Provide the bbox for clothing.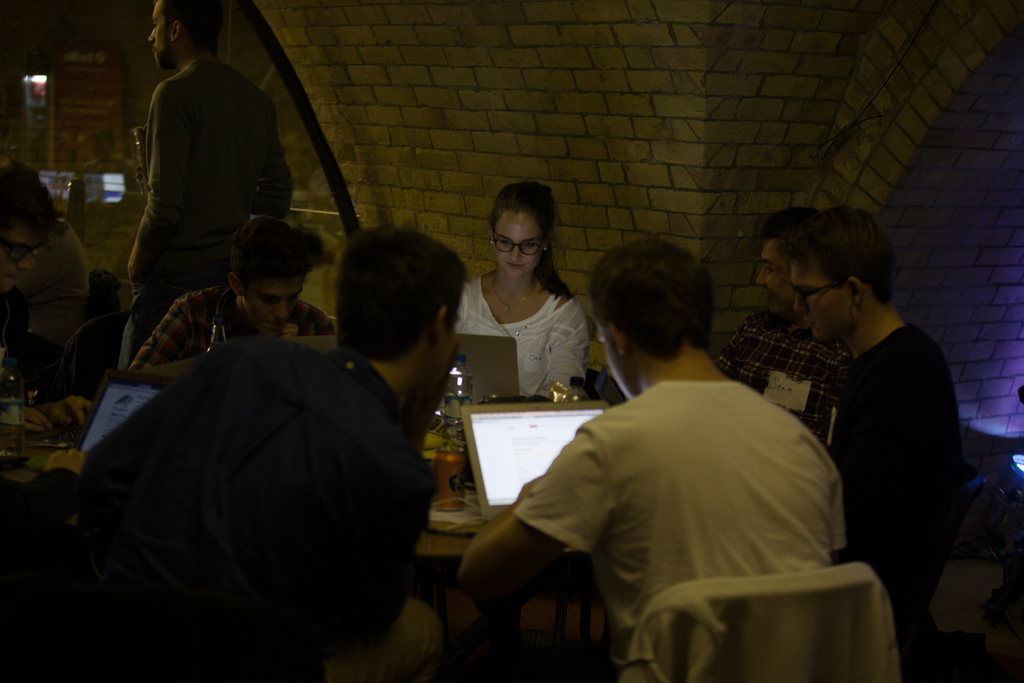
Rect(115, 288, 342, 385).
